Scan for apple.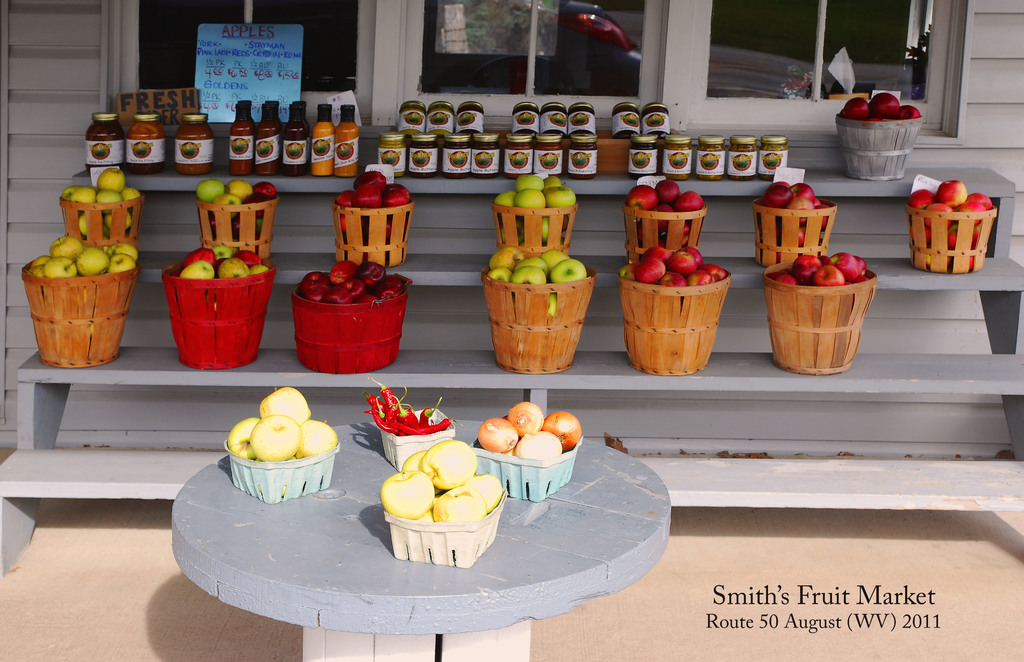
Scan result: Rect(417, 505, 440, 522).
